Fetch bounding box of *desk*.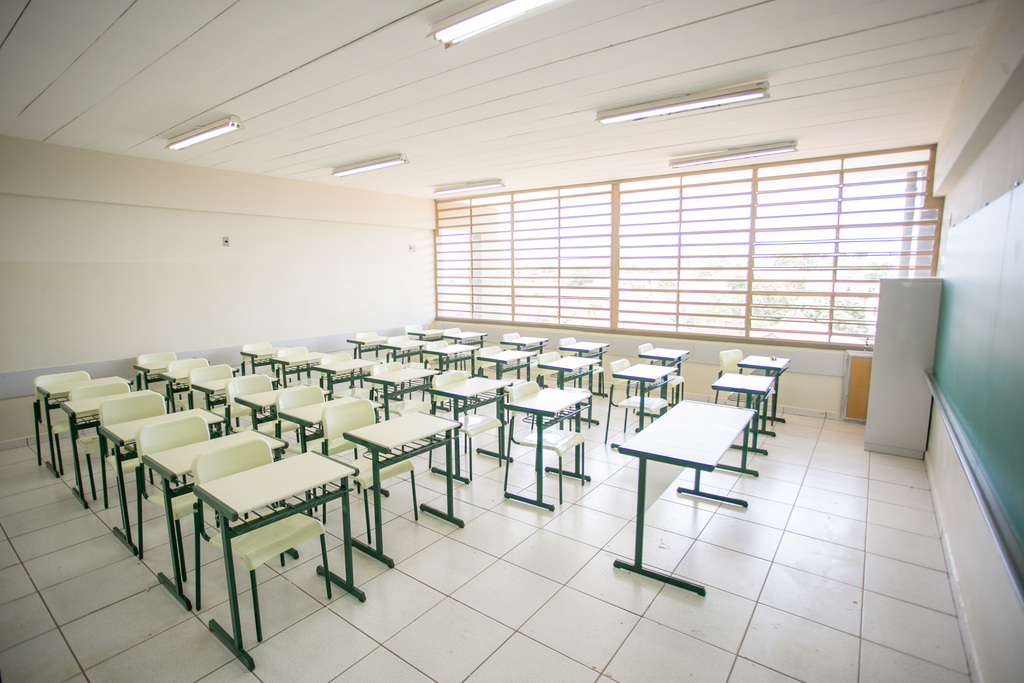
Bbox: (x1=616, y1=374, x2=770, y2=592).
